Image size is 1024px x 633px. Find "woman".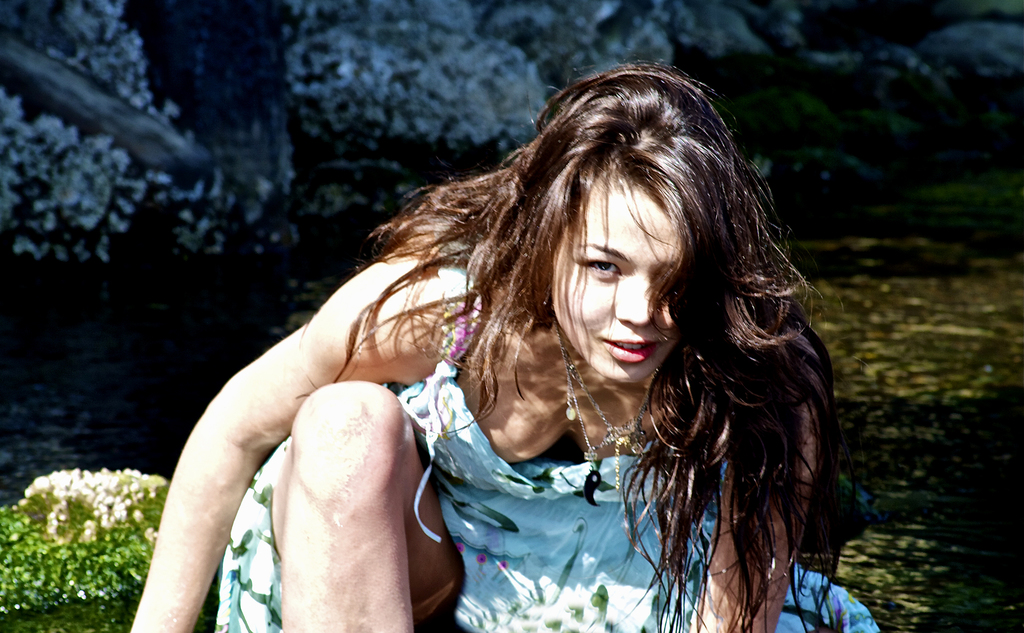
box=[146, 73, 879, 626].
